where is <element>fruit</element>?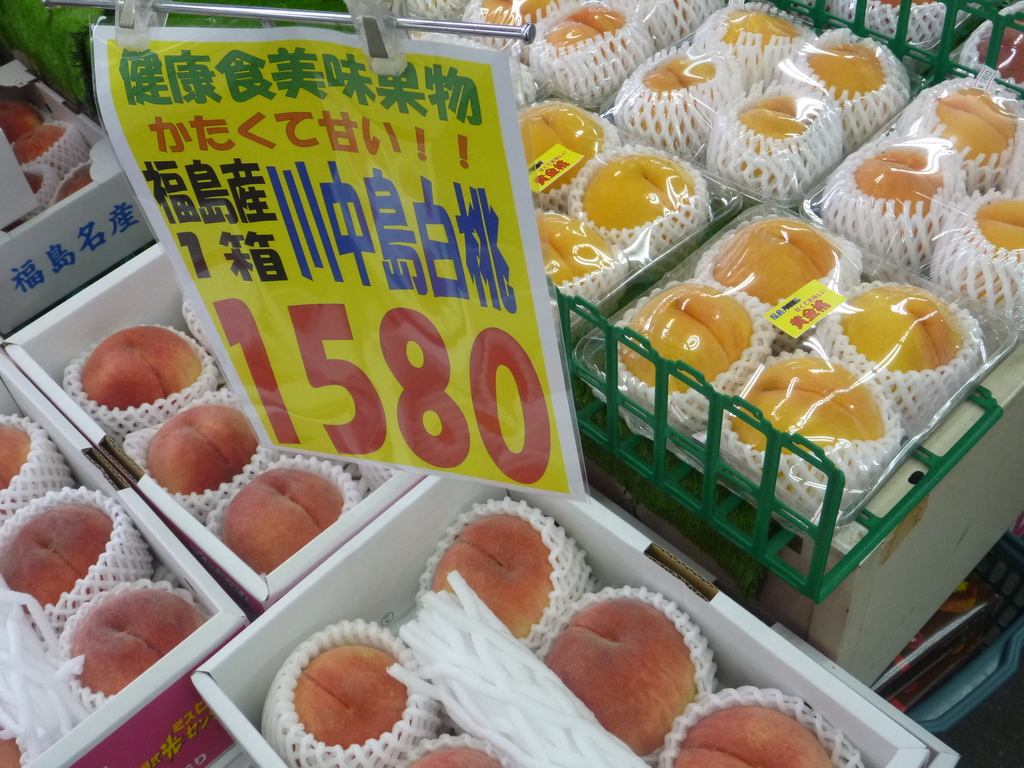
<bbox>433, 512, 598, 657</bbox>.
